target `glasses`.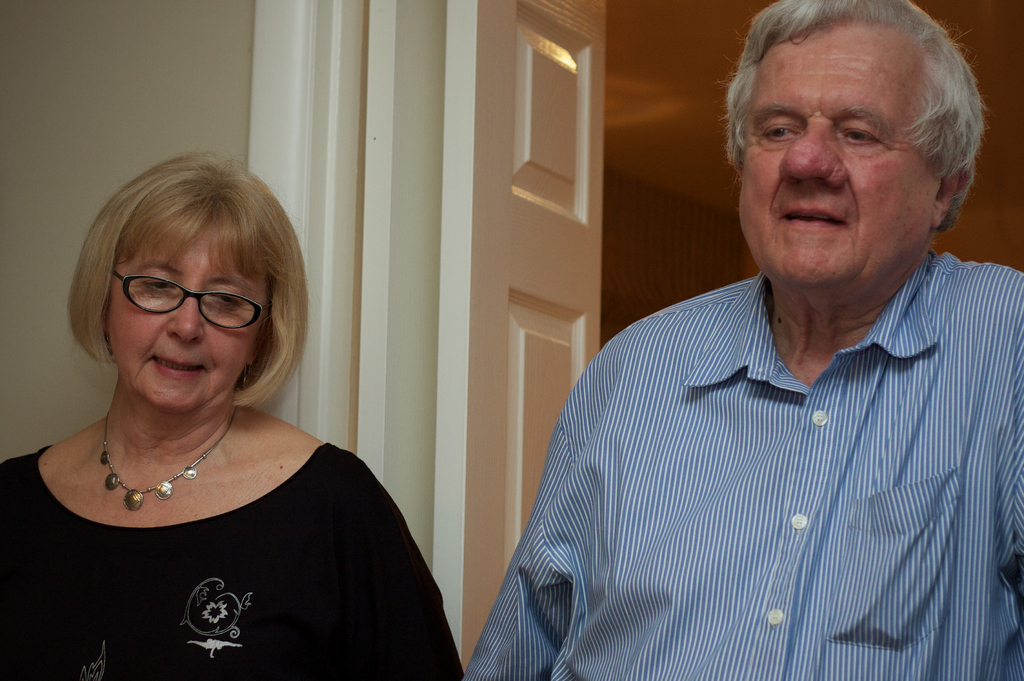
Target region: 93, 275, 266, 328.
